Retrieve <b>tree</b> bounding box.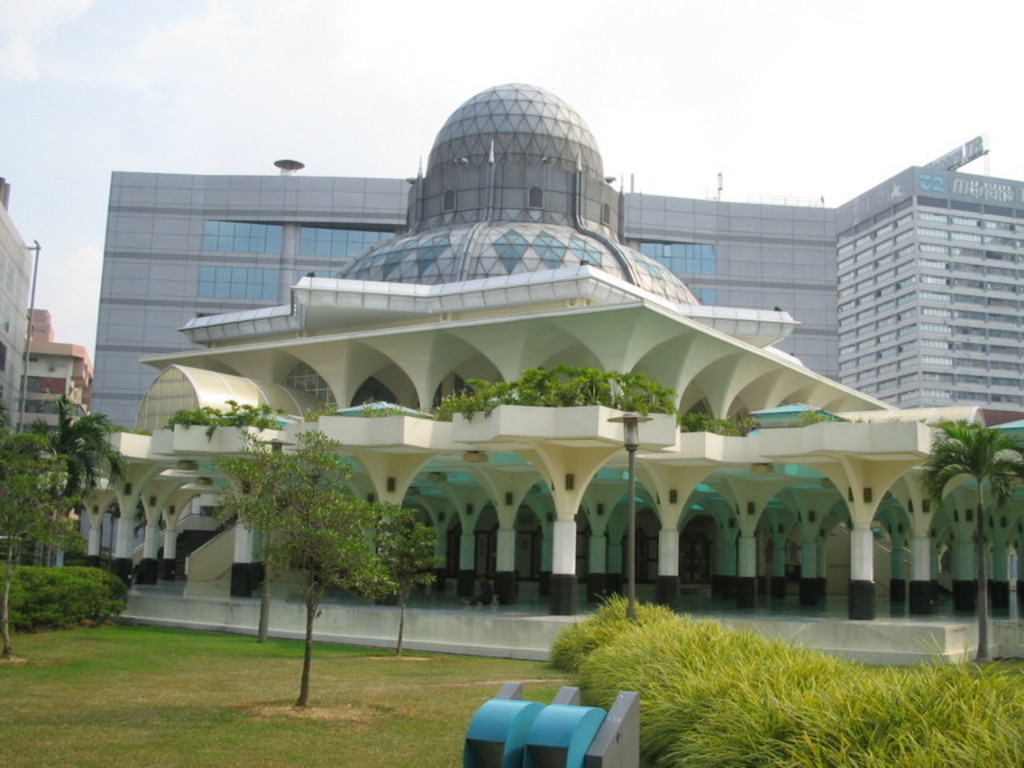
Bounding box: (left=927, top=416, right=1023, bottom=665).
